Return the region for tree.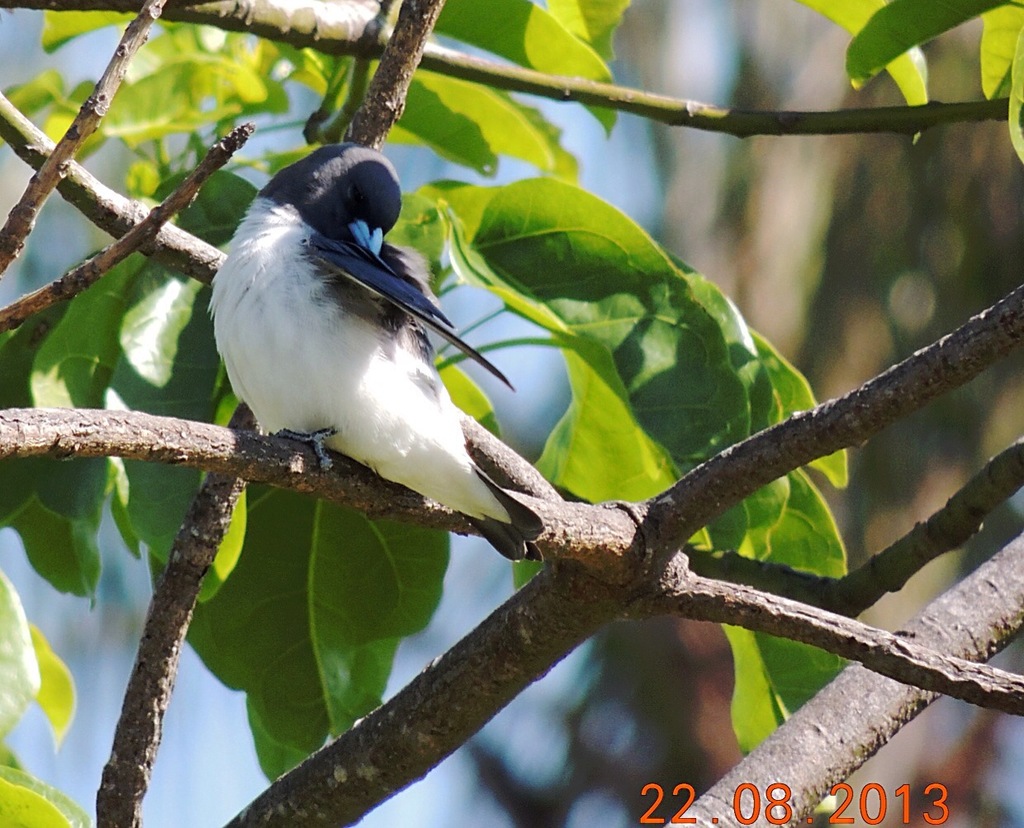
l=0, t=0, r=1003, b=827.
